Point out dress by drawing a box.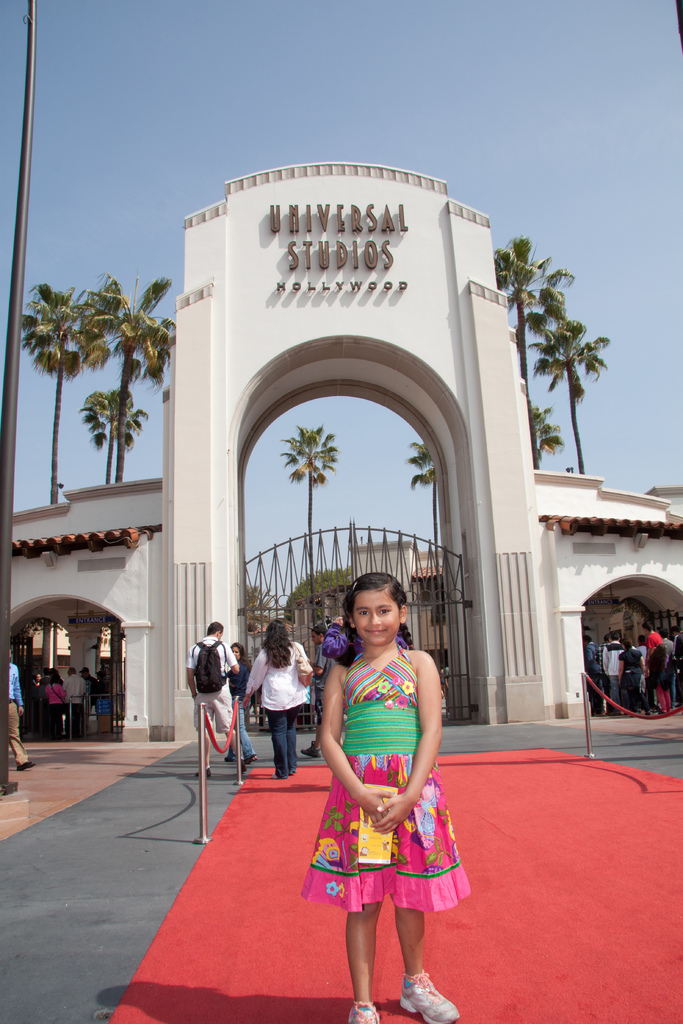
BBox(295, 650, 468, 915).
